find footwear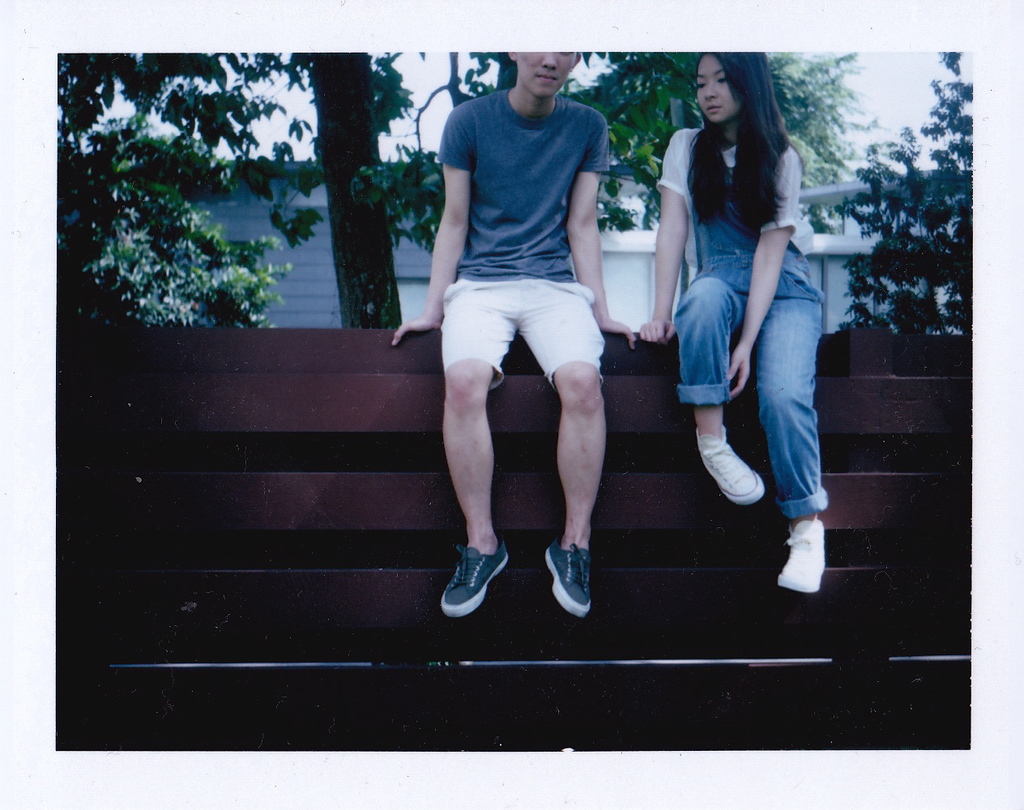
<bbox>427, 545, 520, 628</bbox>
